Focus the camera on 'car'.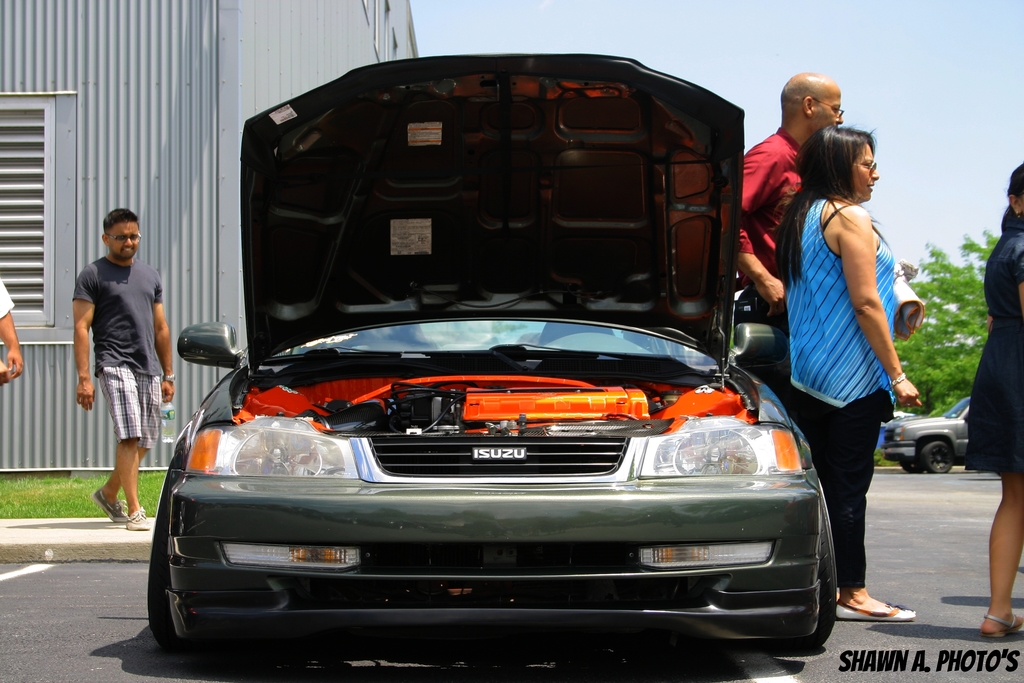
Focus region: BBox(879, 397, 977, 475).
